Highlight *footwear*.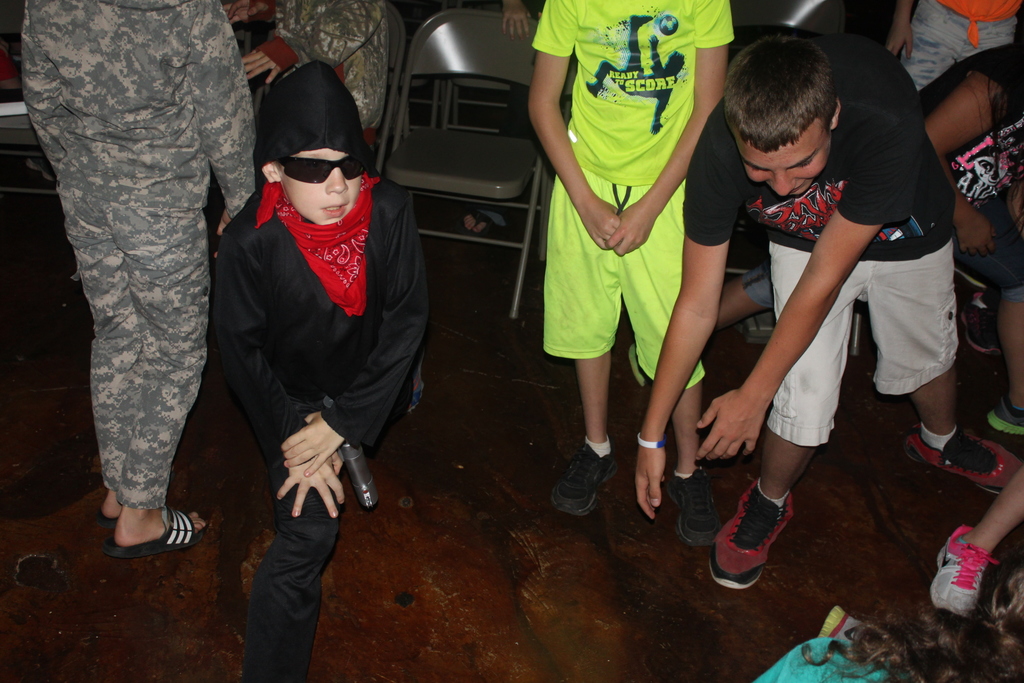
Highlighted region: left=666, top=467, right=717, bottom=547.
